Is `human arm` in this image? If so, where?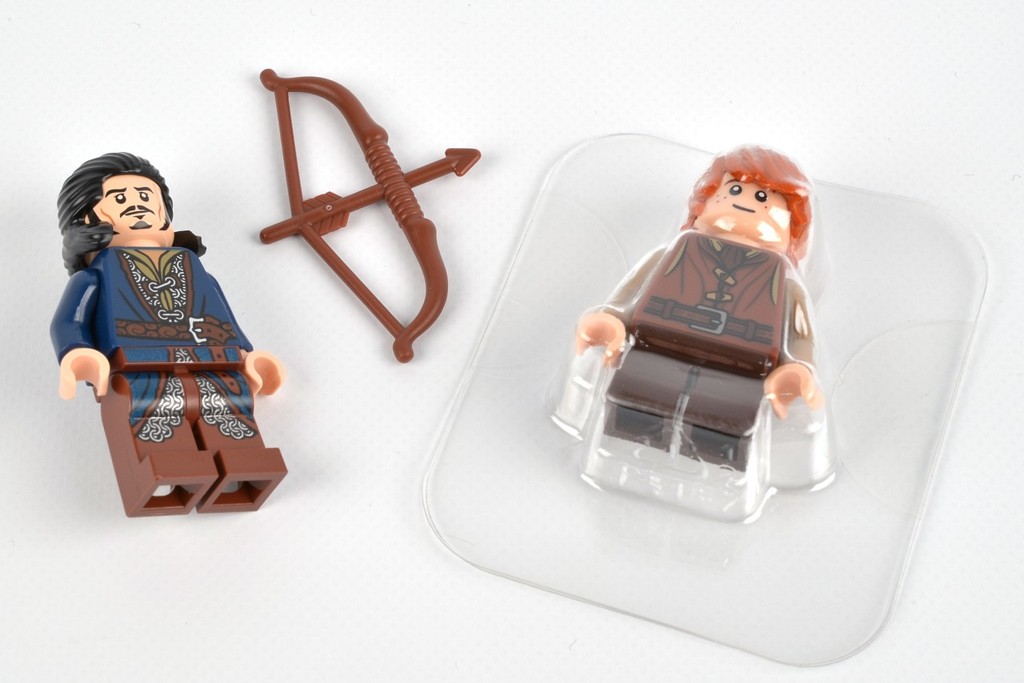
Yes, at <box>572,234,669,369</box>.
